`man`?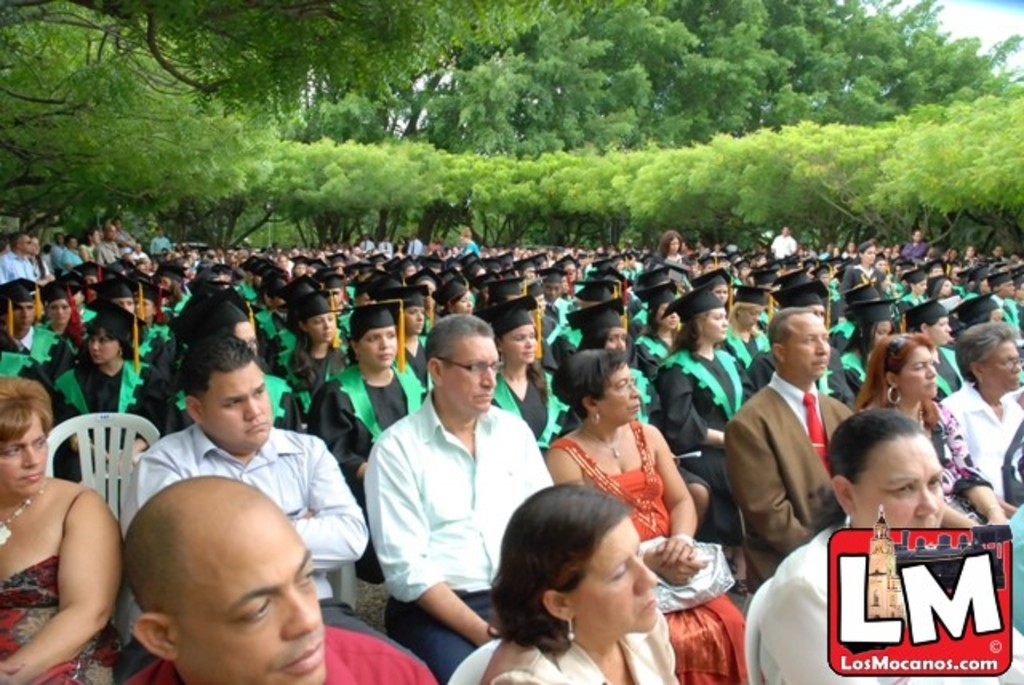
{"x1": 149, "y1": 229, "x2": 178, "y2": 254}
